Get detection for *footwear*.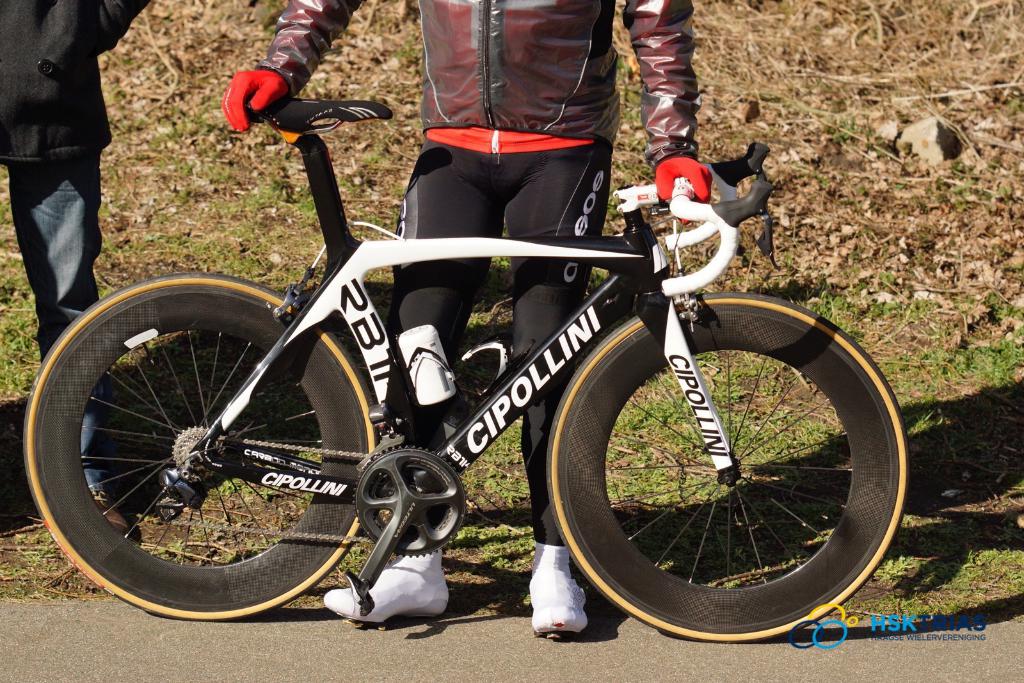
Detection: <region>325, 565, 449, 621</region>.
